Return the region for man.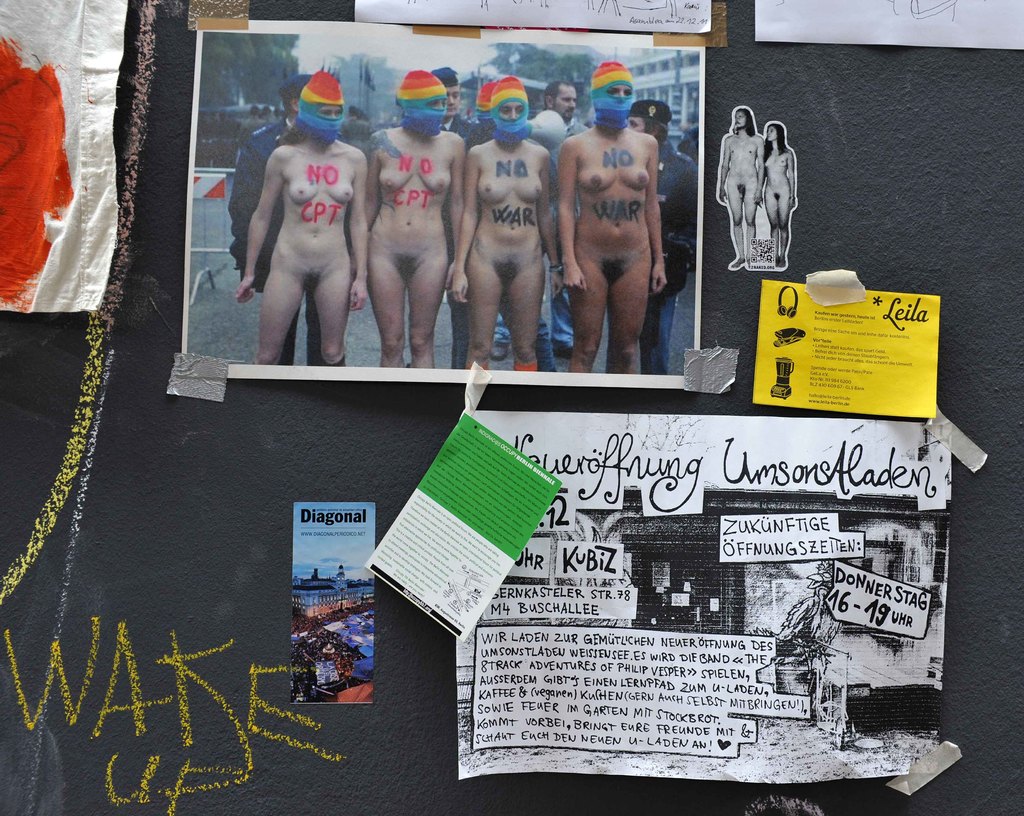
pyautogui.locateOnScreen(760, 122, 797, 265).
